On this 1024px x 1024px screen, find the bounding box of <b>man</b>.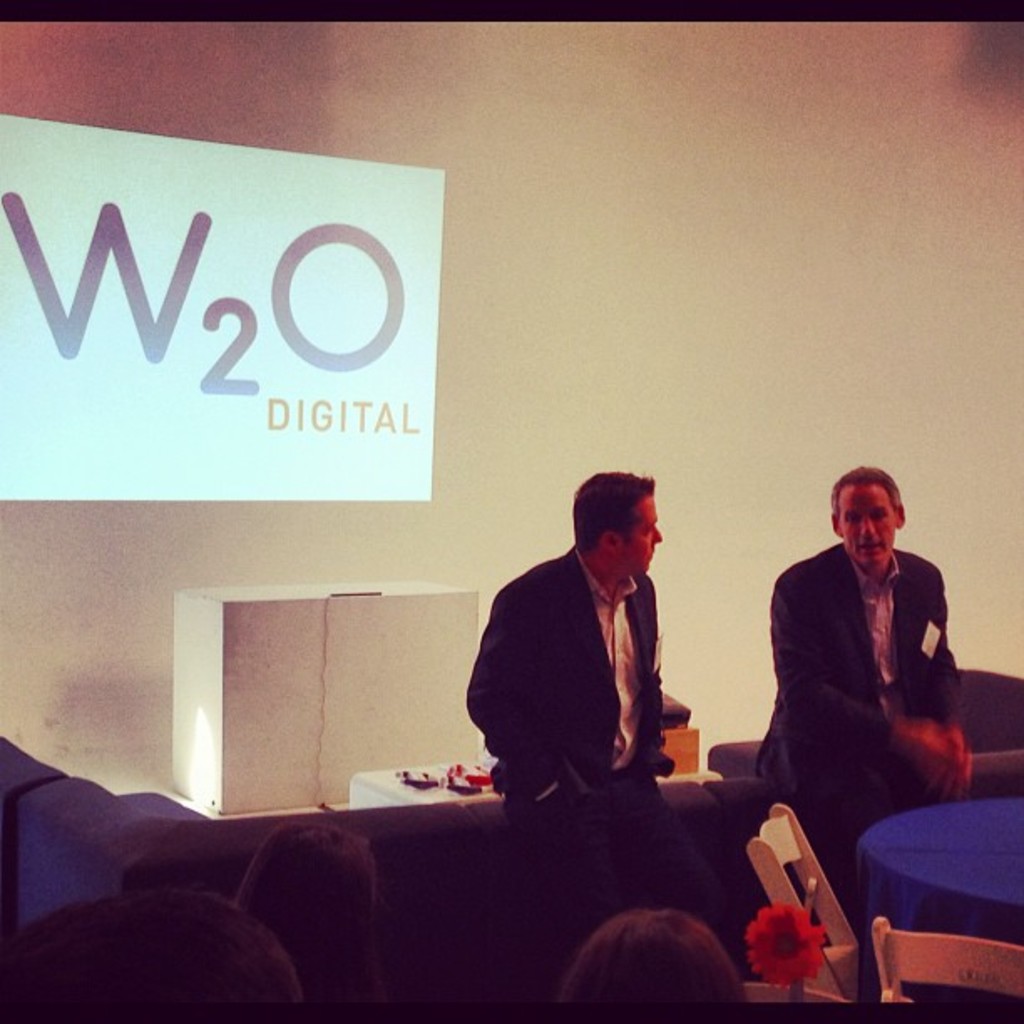
Bounding box: [751,494,987,880].
